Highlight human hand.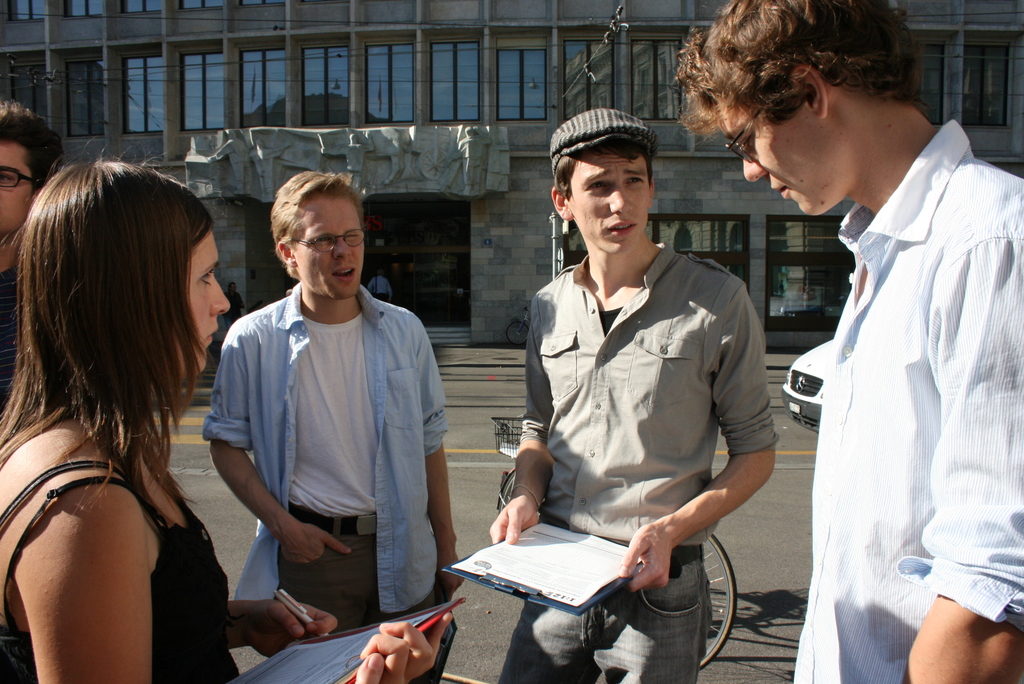
Highlighted region: [left=615, top=521, right=674, bottom=599].
